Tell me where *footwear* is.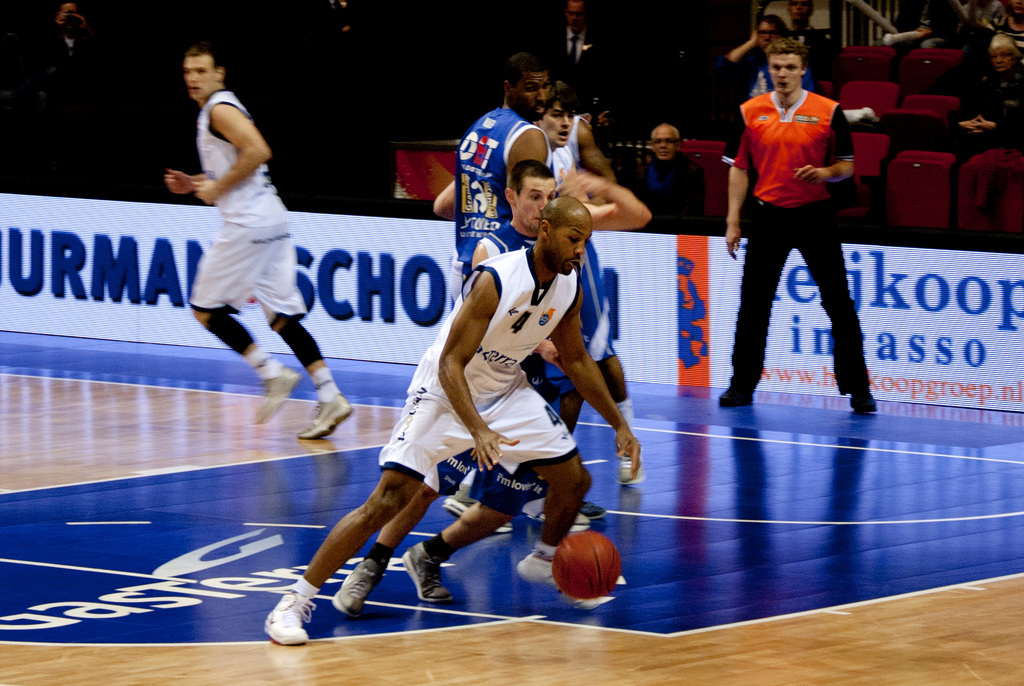
*footwear* is at (717, 376, 762, 416).
